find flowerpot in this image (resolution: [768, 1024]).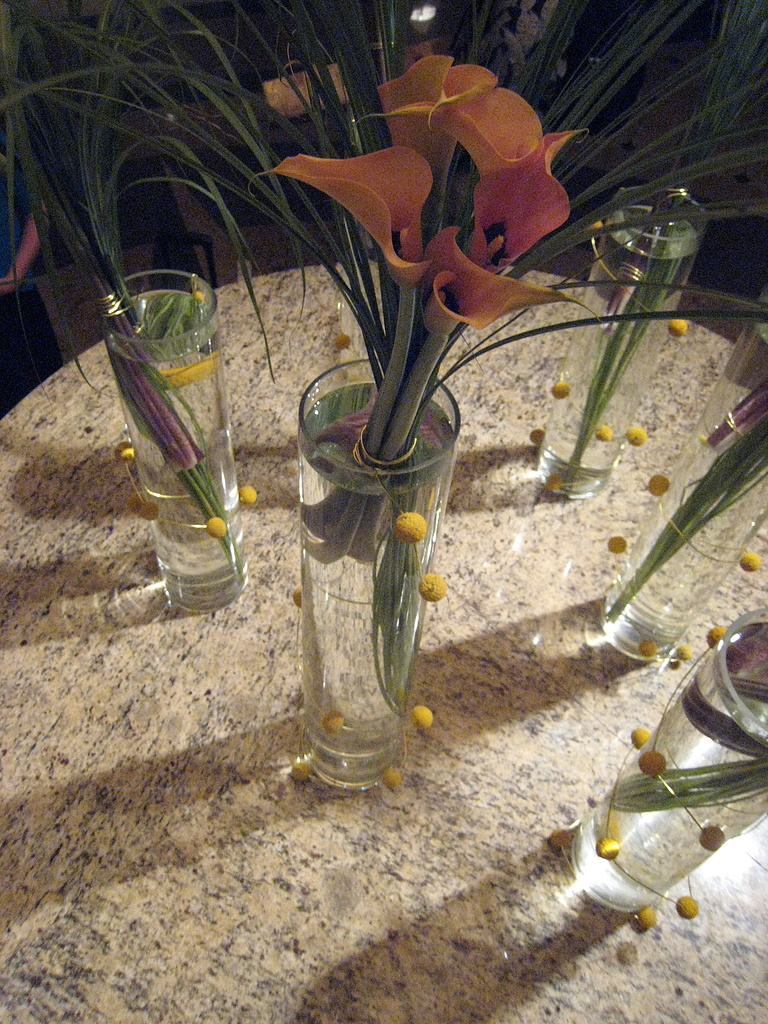
543, 185, 704, 493.
